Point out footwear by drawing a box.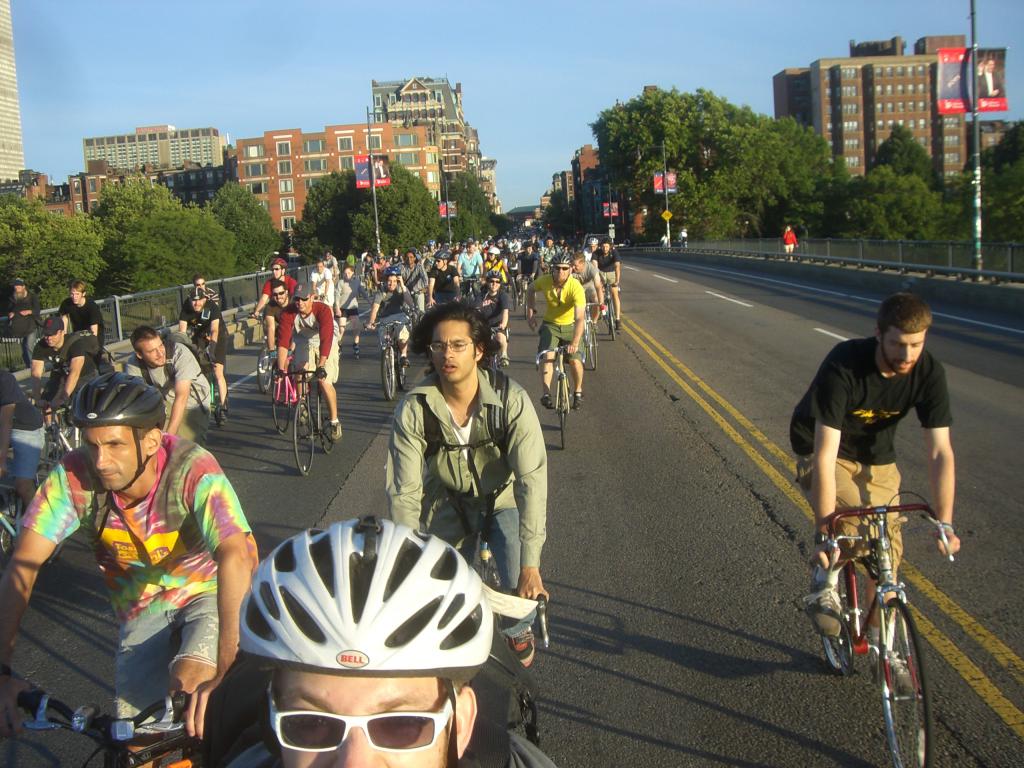
(538,395,556,412).
